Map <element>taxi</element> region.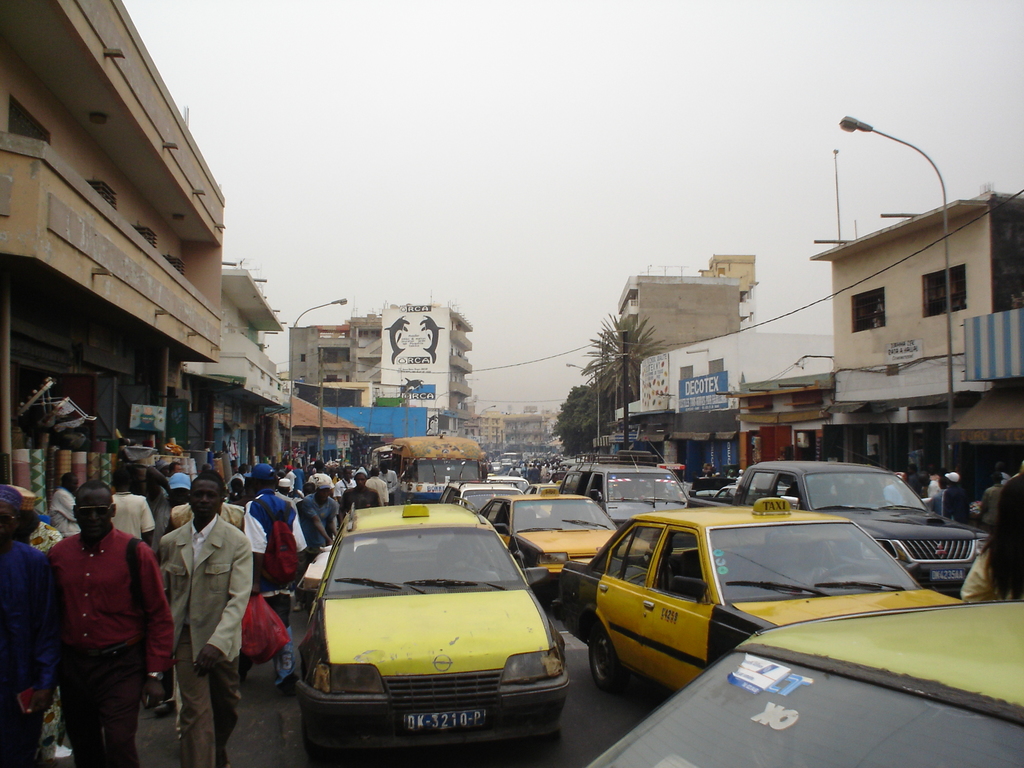
Mapped to rect(292, 500, 573, 767).
